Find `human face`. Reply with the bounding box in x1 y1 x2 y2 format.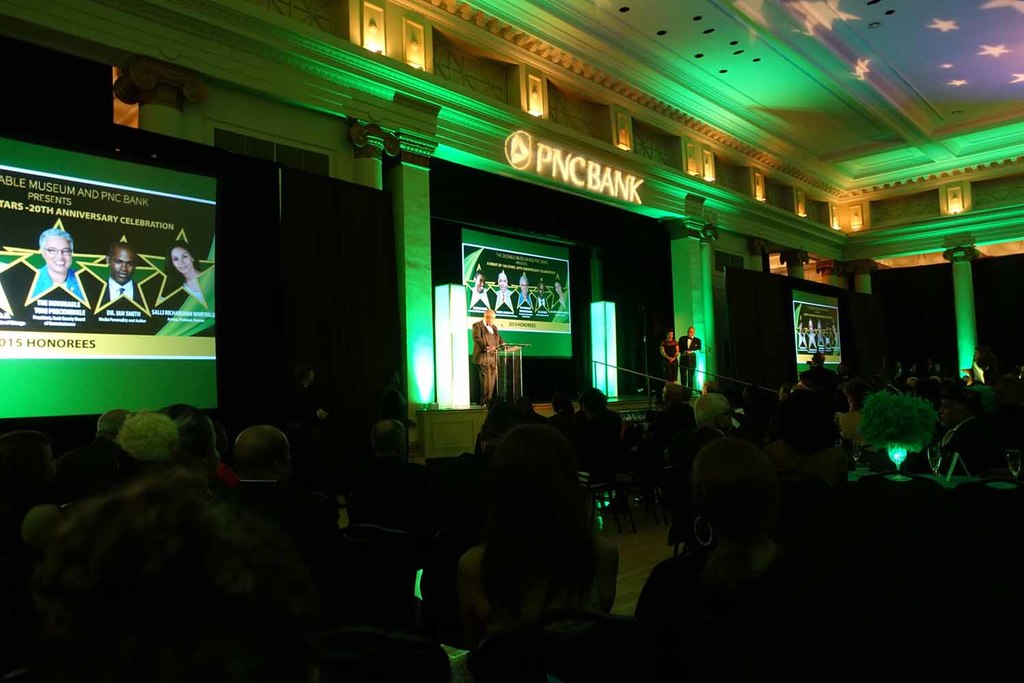
174 247 191 272.
